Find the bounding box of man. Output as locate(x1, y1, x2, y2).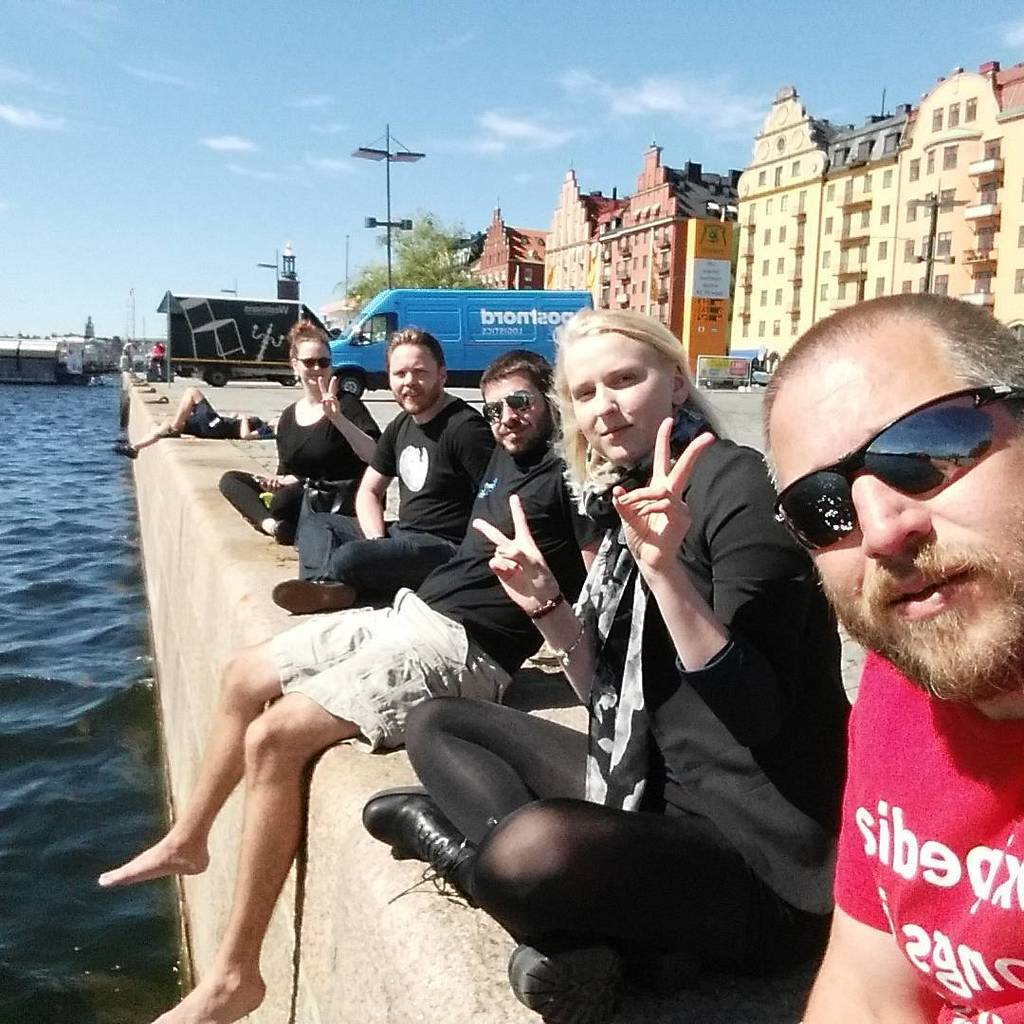
locate(741, 282, 1023, 1011).
